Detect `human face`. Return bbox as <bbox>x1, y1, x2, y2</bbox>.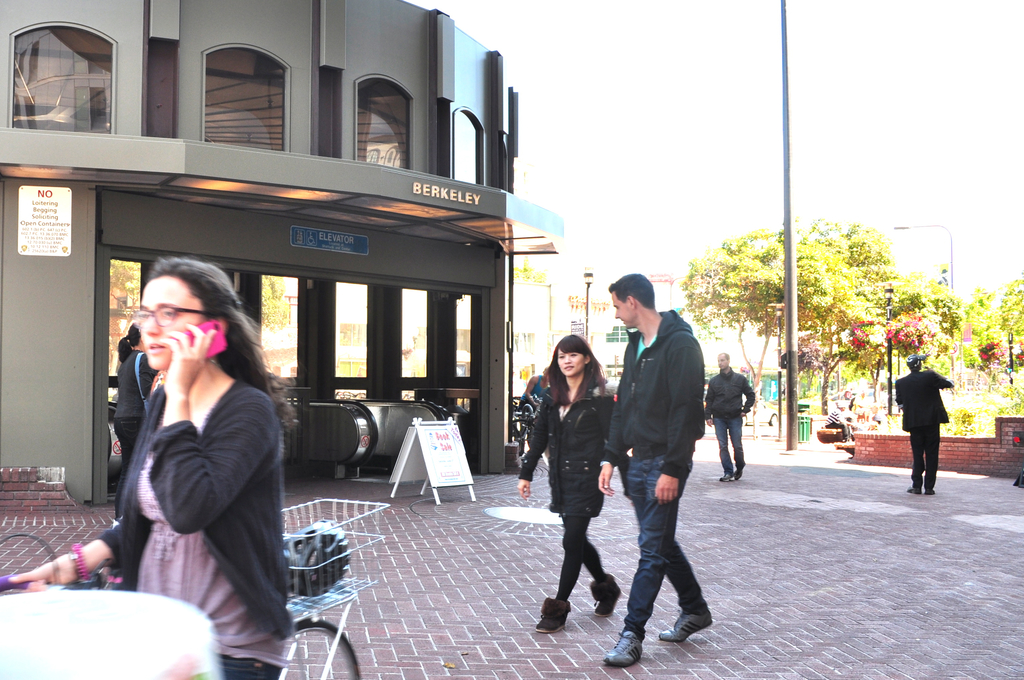
<bbox>556, 347, 588, 379</bbox>.
